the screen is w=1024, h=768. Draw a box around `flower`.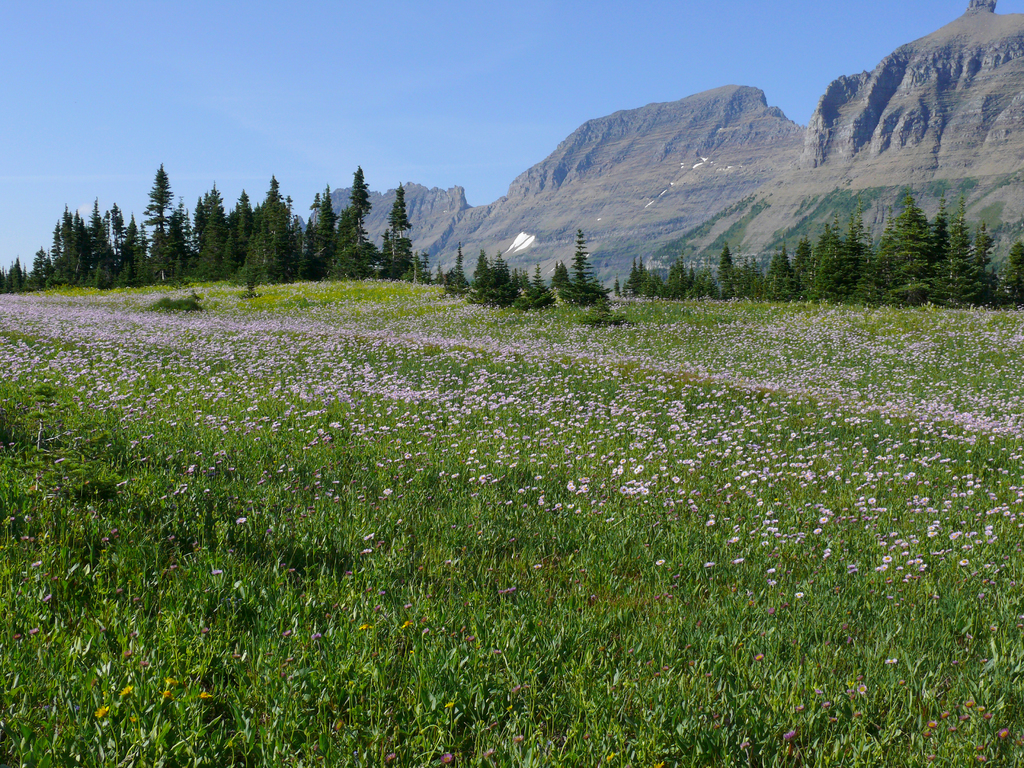
509 683 522 696.
